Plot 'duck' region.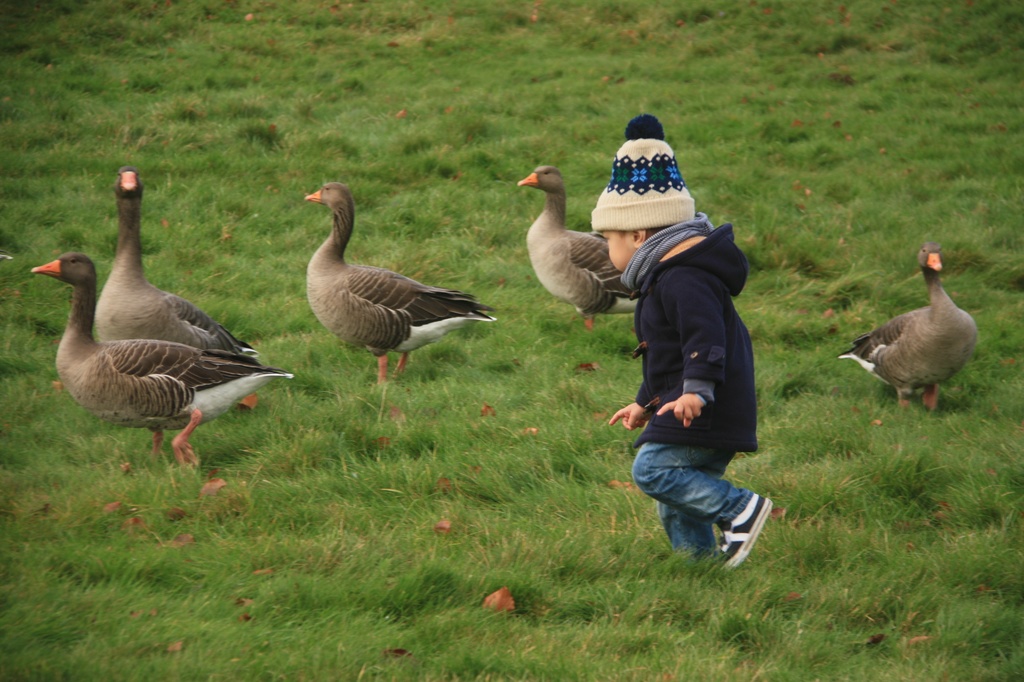
Plotted at x1=856 y1=243 x2=993 y2=426.
